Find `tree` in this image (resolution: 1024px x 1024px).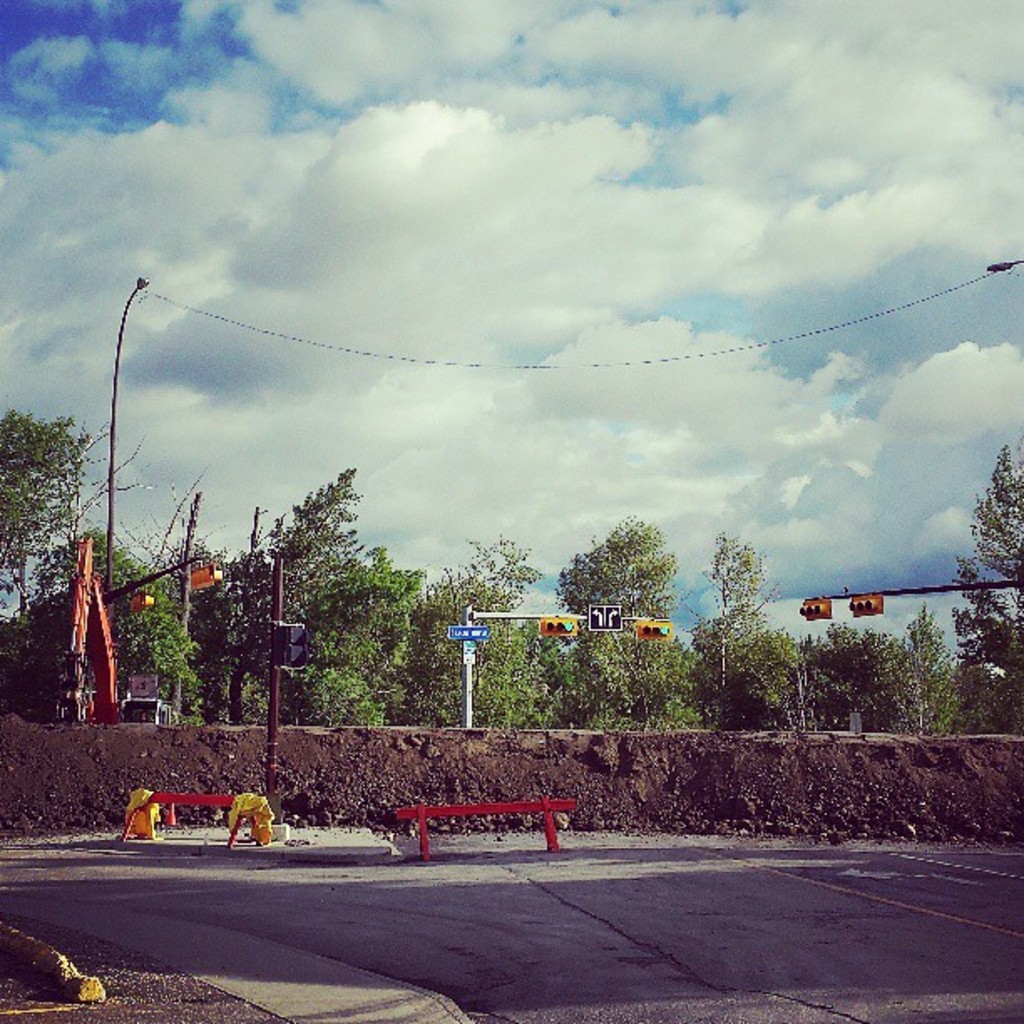
189, 467, 435, 723.
